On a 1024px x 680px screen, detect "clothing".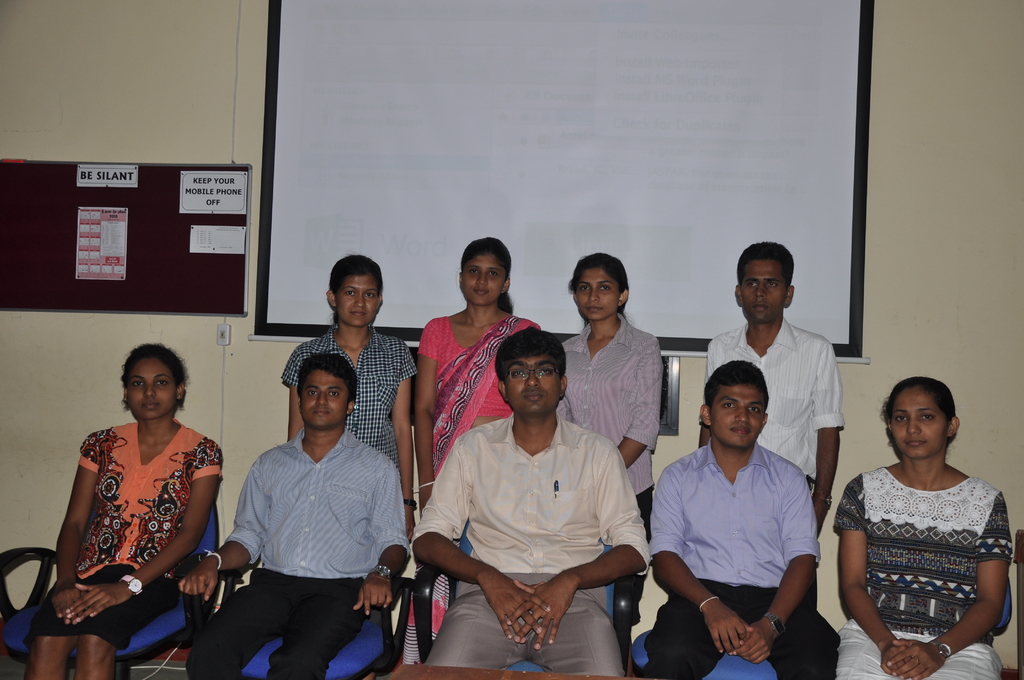
select_region(279, 325, 414, 477).
